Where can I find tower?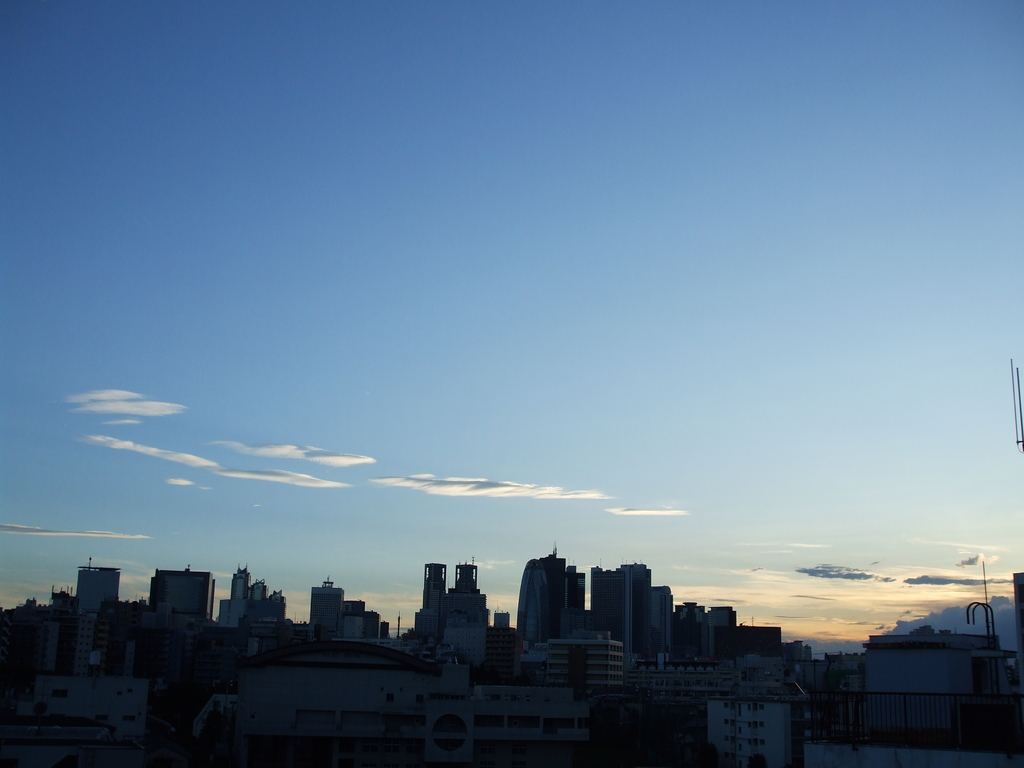
You can find it at detection(640, 585, 675, 658).
